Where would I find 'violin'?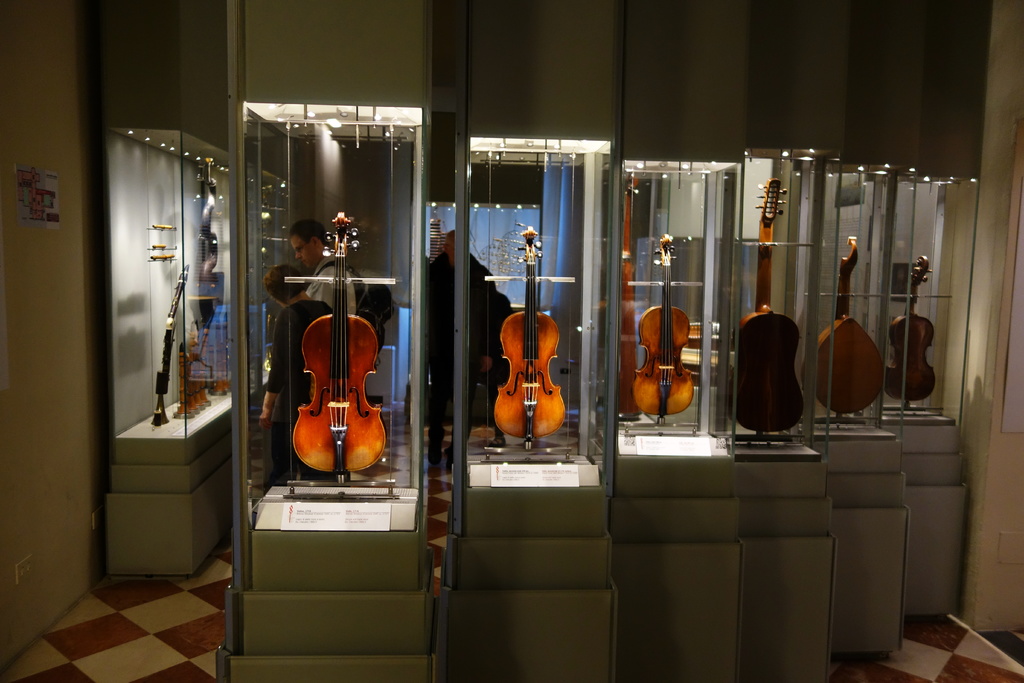
At bbox=(732, 177, 803, 439).
